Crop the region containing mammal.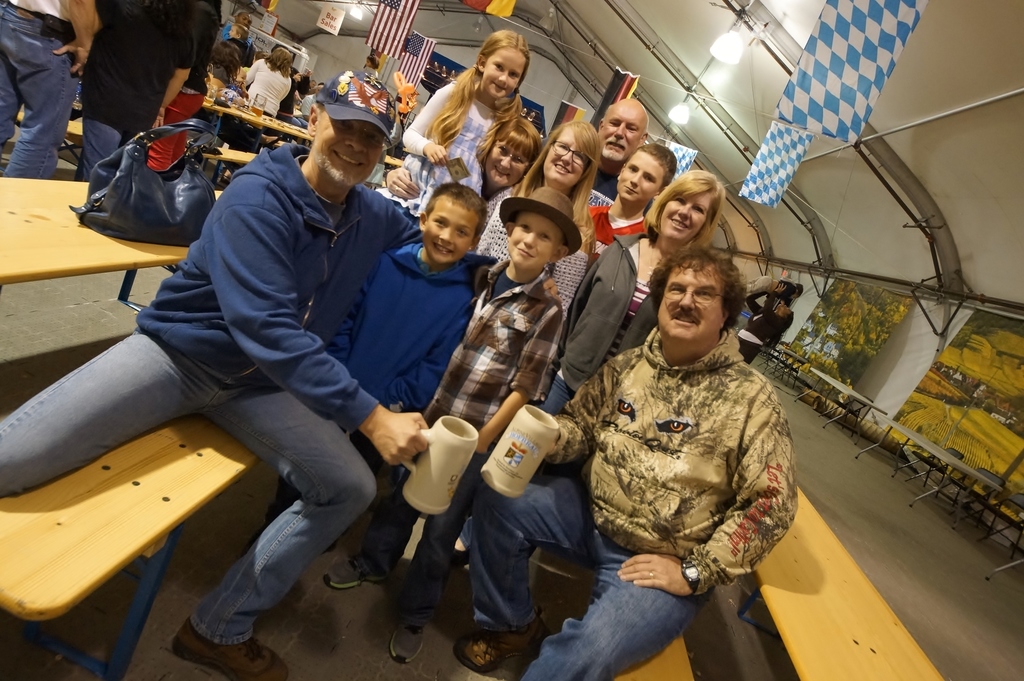
Crop region: detection(49, 102, 435, 662).
